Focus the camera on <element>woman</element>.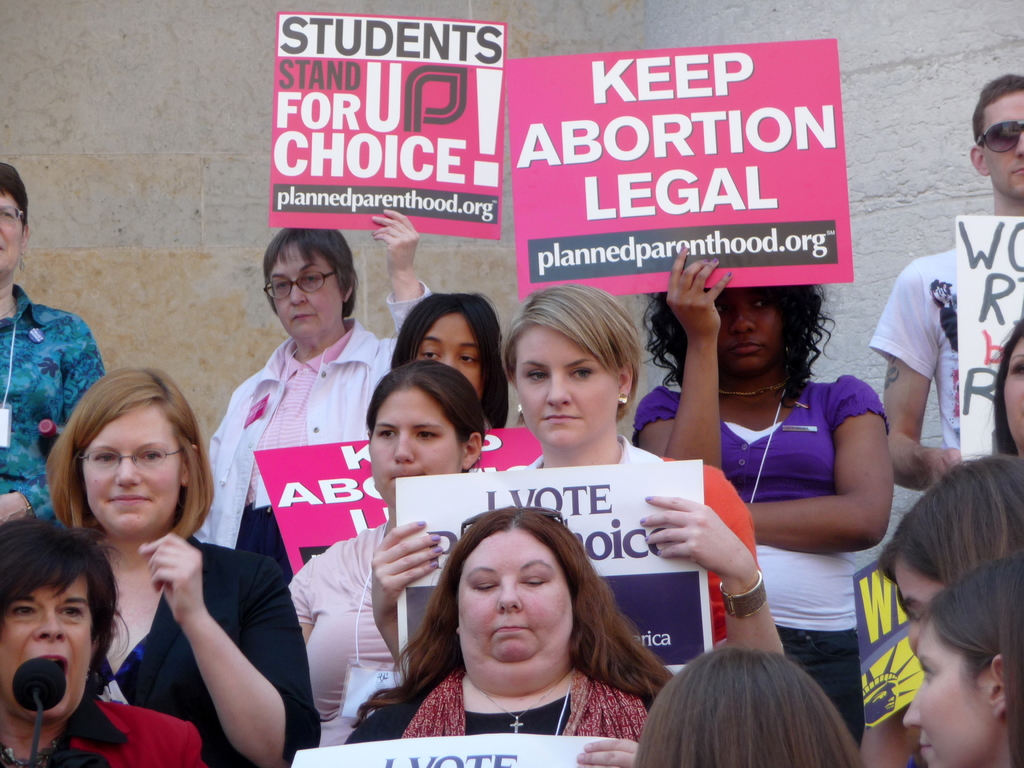
Focus region: region(0, 364, 330, 767).
